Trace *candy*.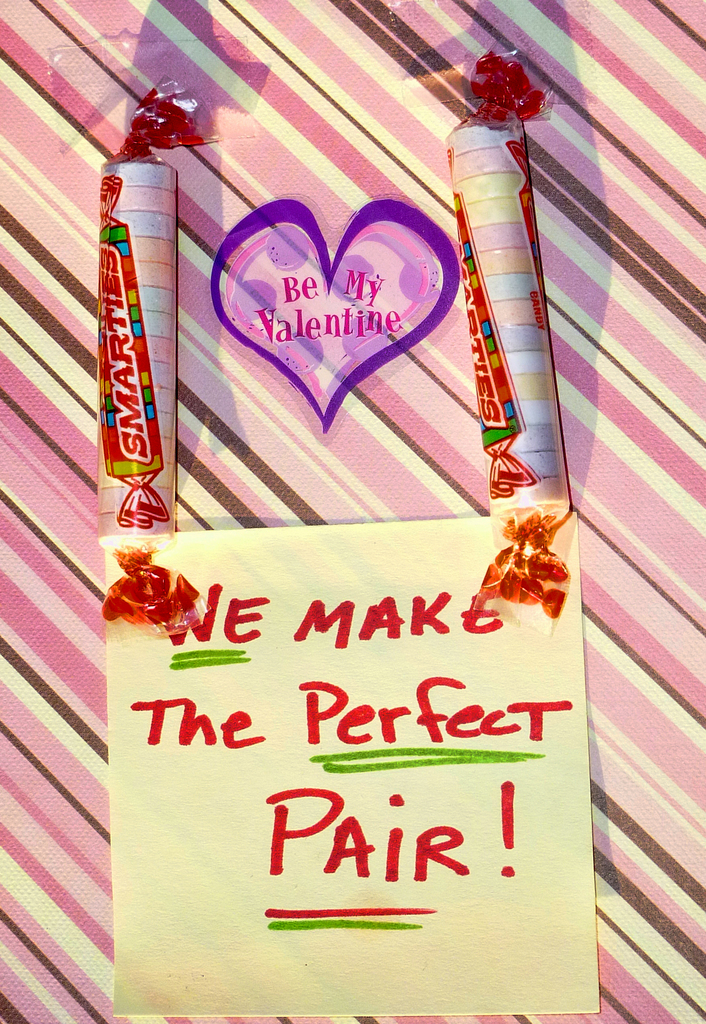
Traced to (448, 42, 579, 627).
